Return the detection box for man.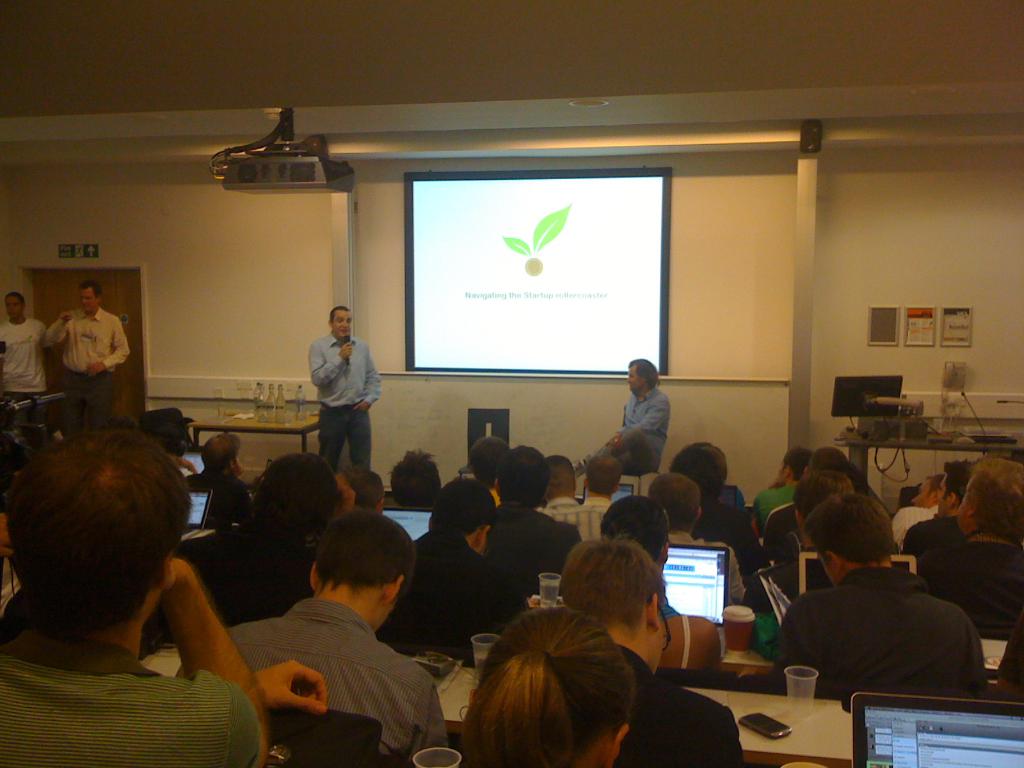
534 451 611 541.
